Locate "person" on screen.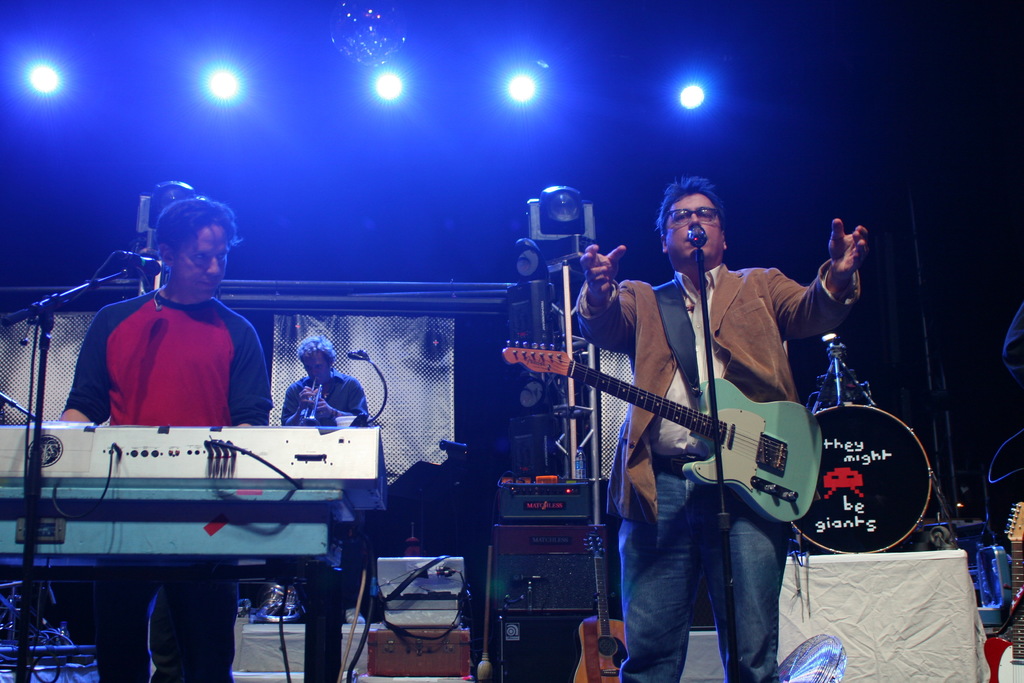
On screen at [58, 200, 277, 682].
